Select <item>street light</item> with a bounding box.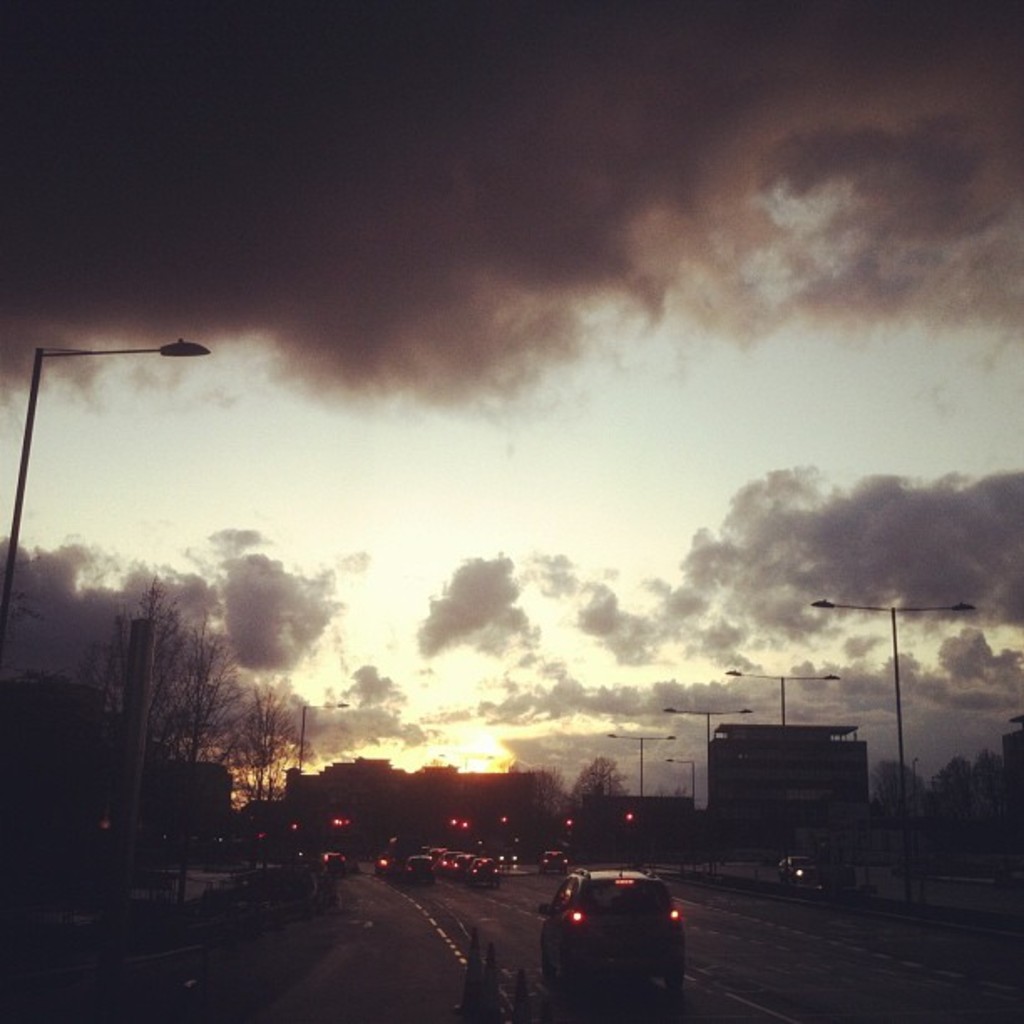
l=718, t=664, r=853, b=733.
